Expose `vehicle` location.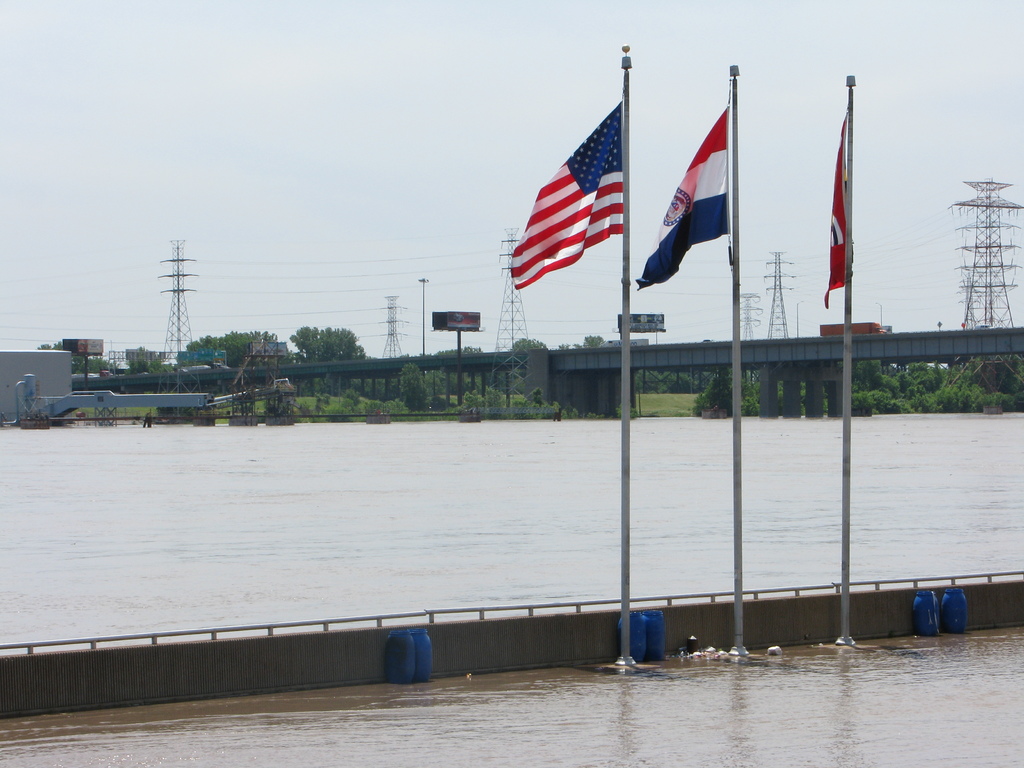
Exposed at bbox=(191, 355, 207, 371).
